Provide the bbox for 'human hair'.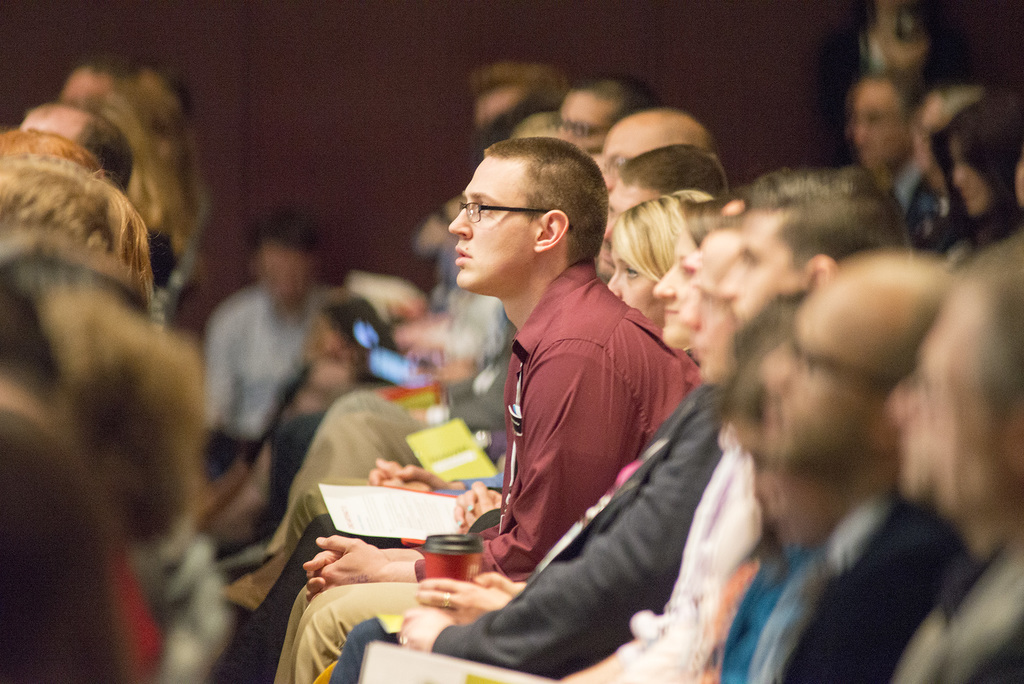
detection(683, 190, 733, 250).
